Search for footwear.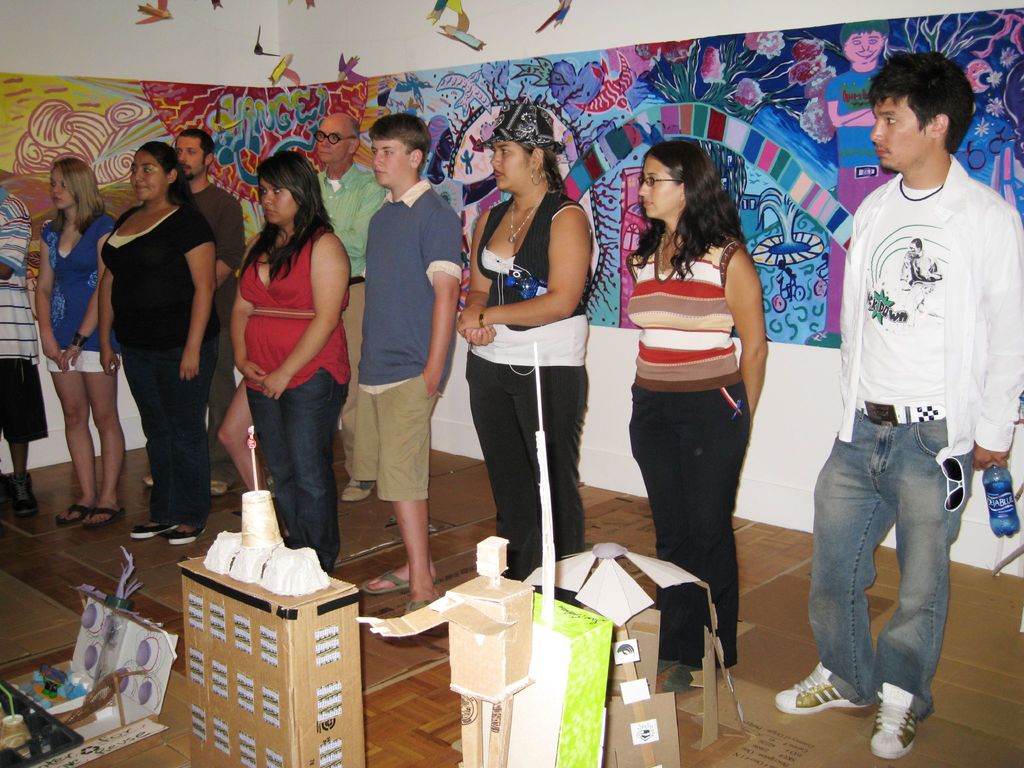
Found at 790:672:892:735.
